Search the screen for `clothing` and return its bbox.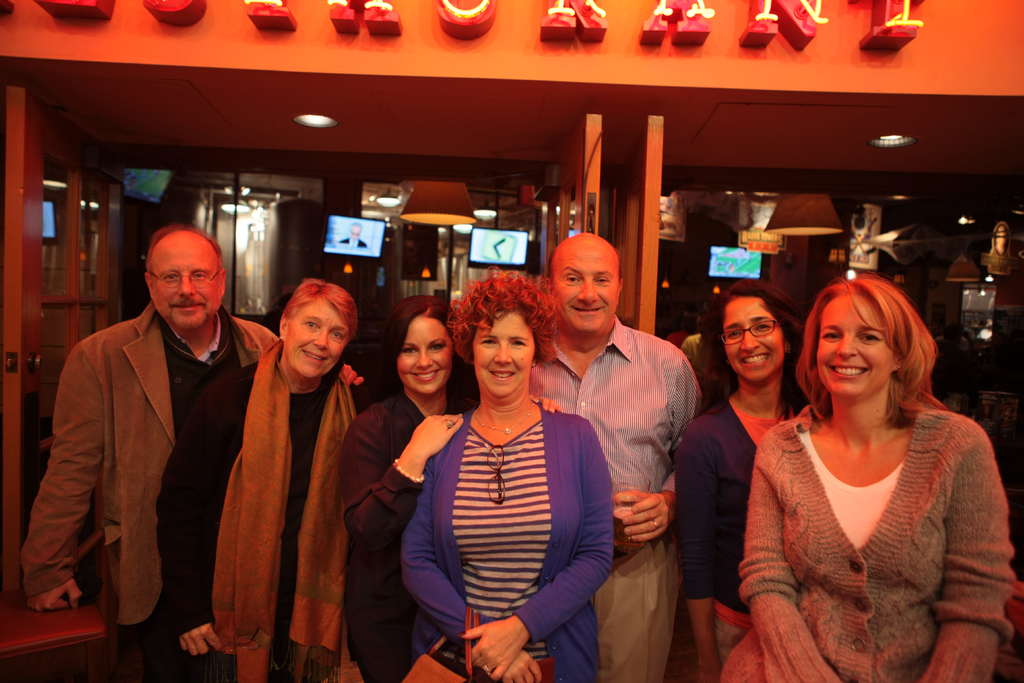
Found: Rect(143, 356, 390, 675).
